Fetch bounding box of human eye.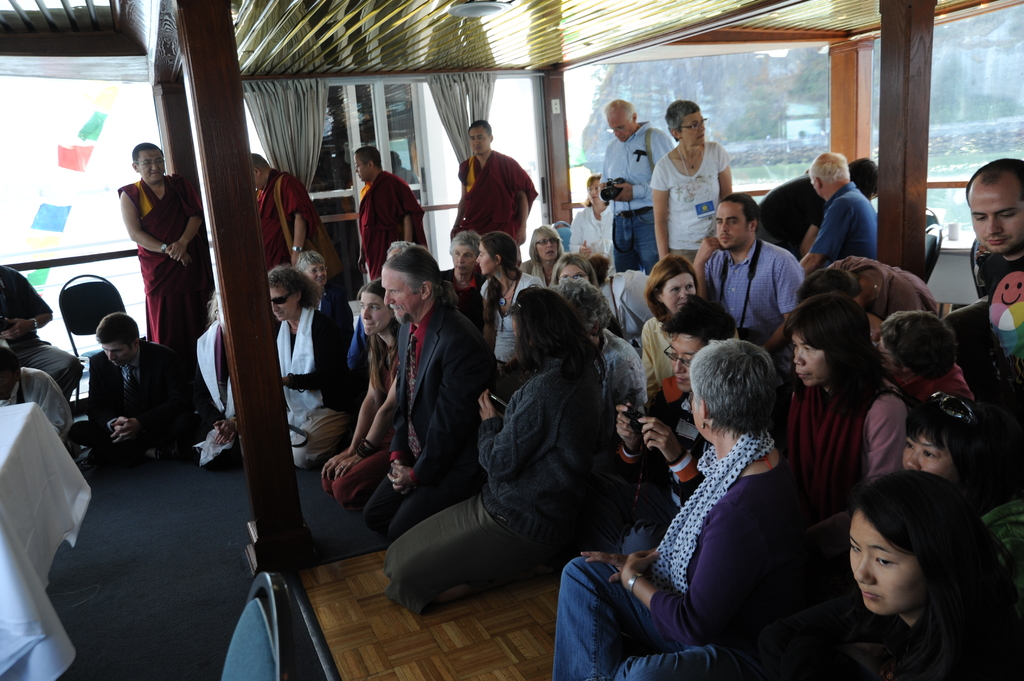
Bbox: <bbox>586, 188, 590, 194</bbox>.
